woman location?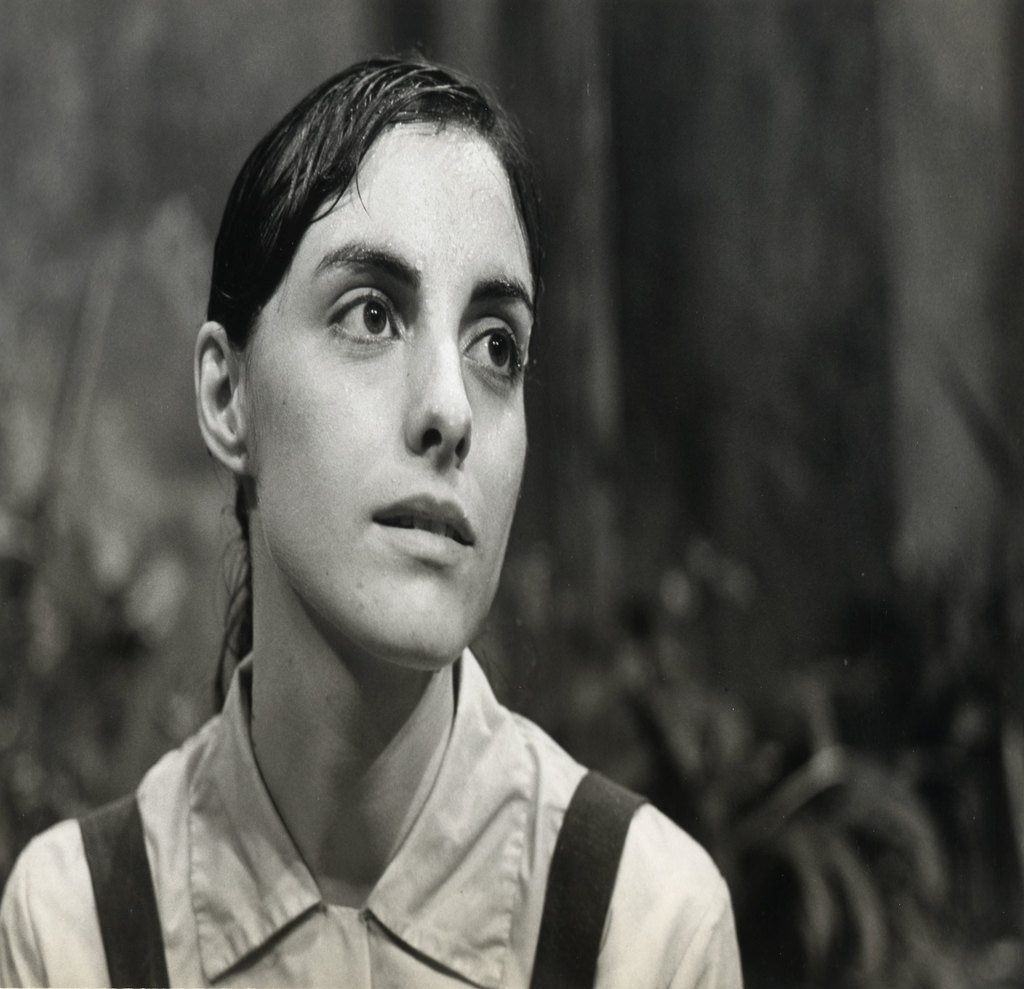
detection(23, 47, 724, 988)
